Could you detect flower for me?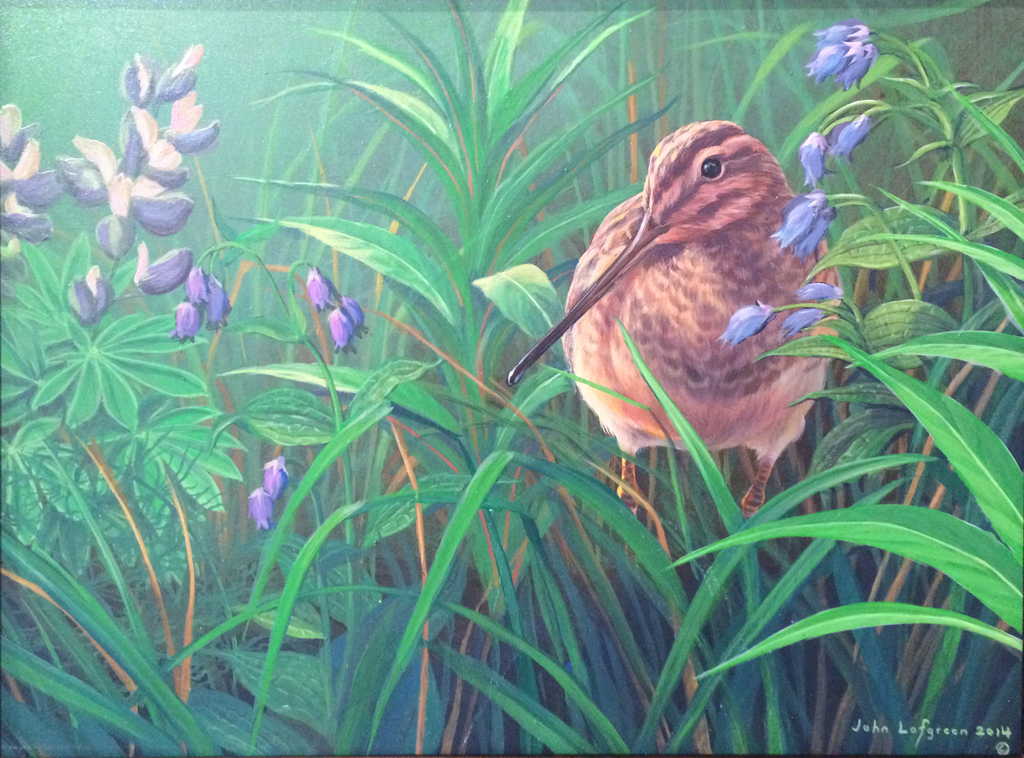
Detection result: region(202, 273, 235, 326).
